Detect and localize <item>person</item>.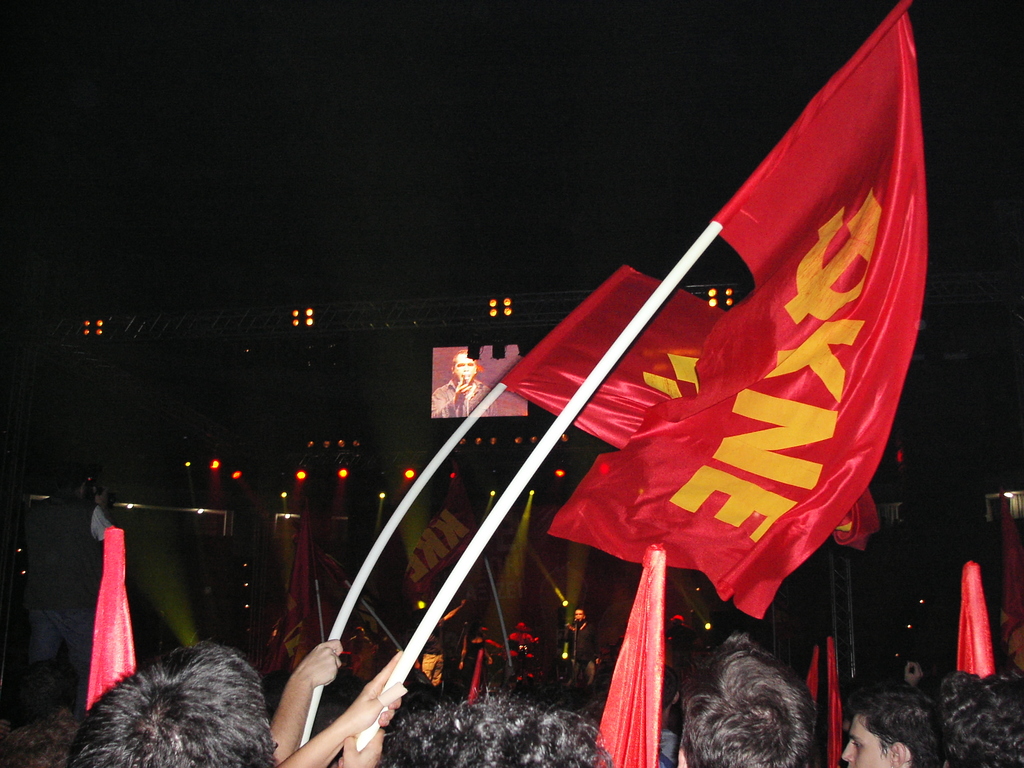
Localized at select_region(646, 666, 684, 767).
